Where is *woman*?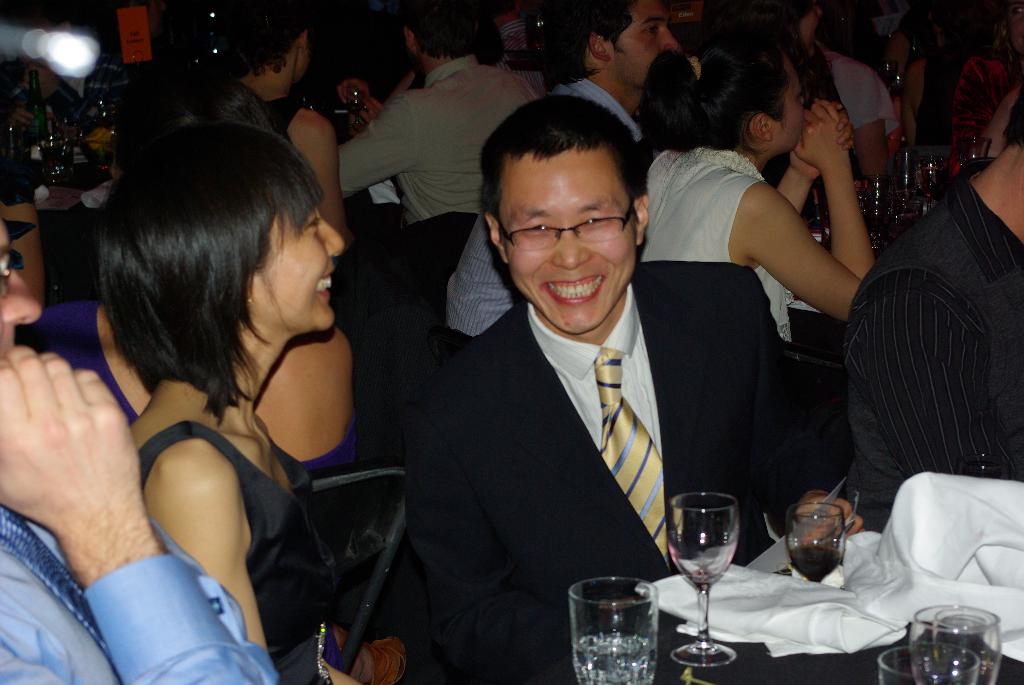
[225,0,356,251].
